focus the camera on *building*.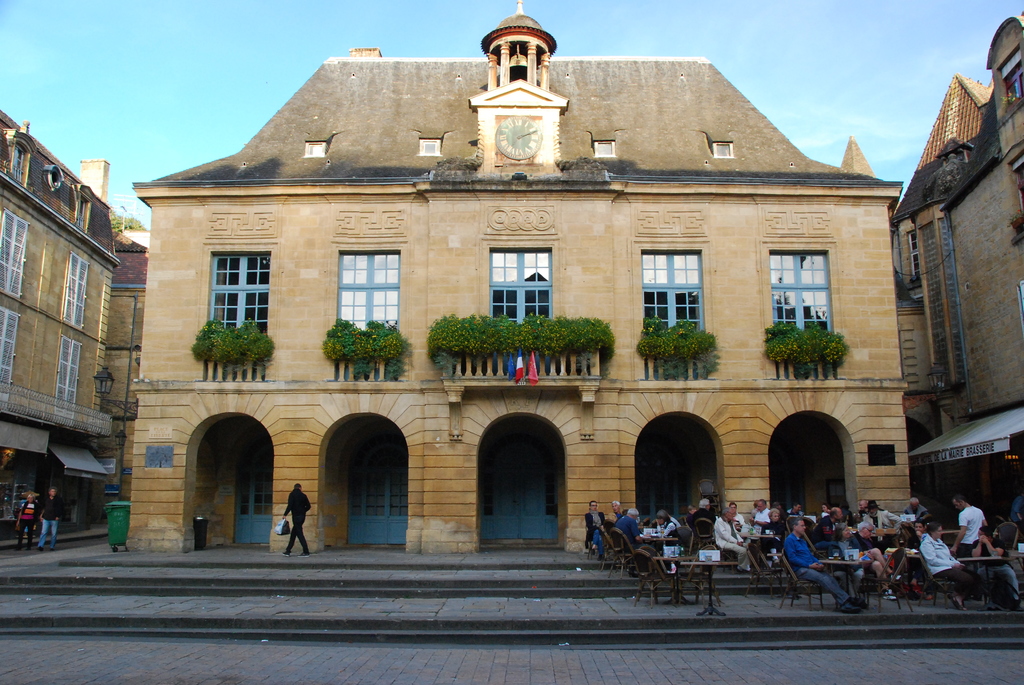
Focus region: x1=845, y1=141, x2=933, y2=359.
